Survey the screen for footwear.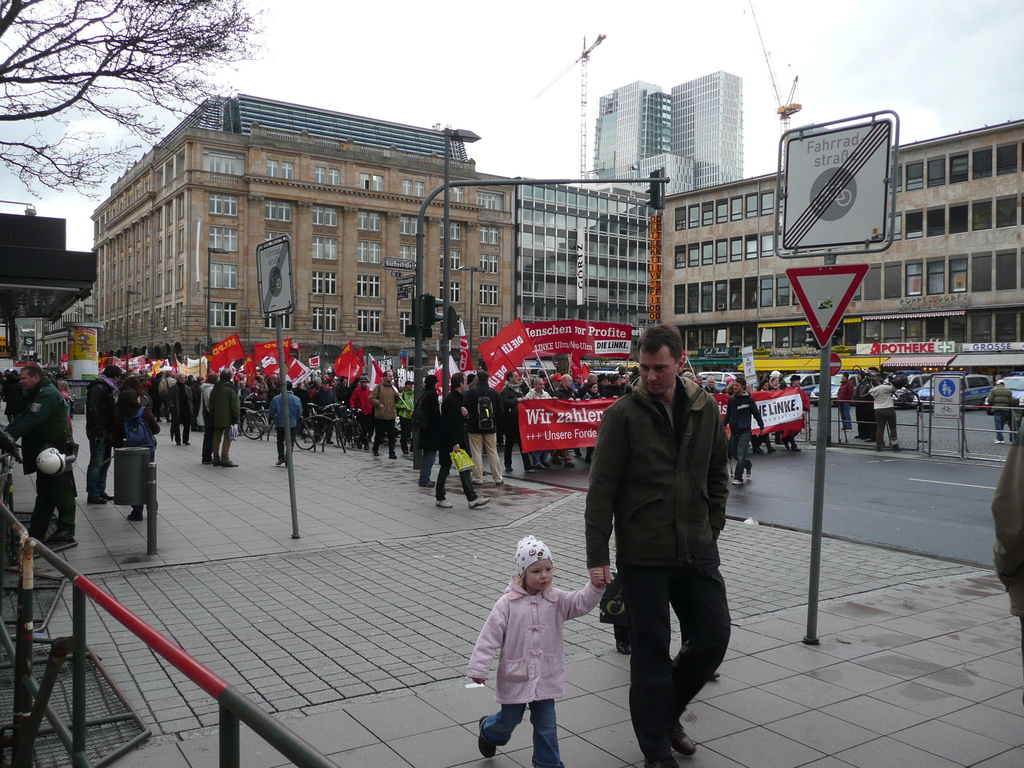
Survey found: [x1=49, y1=534, x2=79, y2=547].
